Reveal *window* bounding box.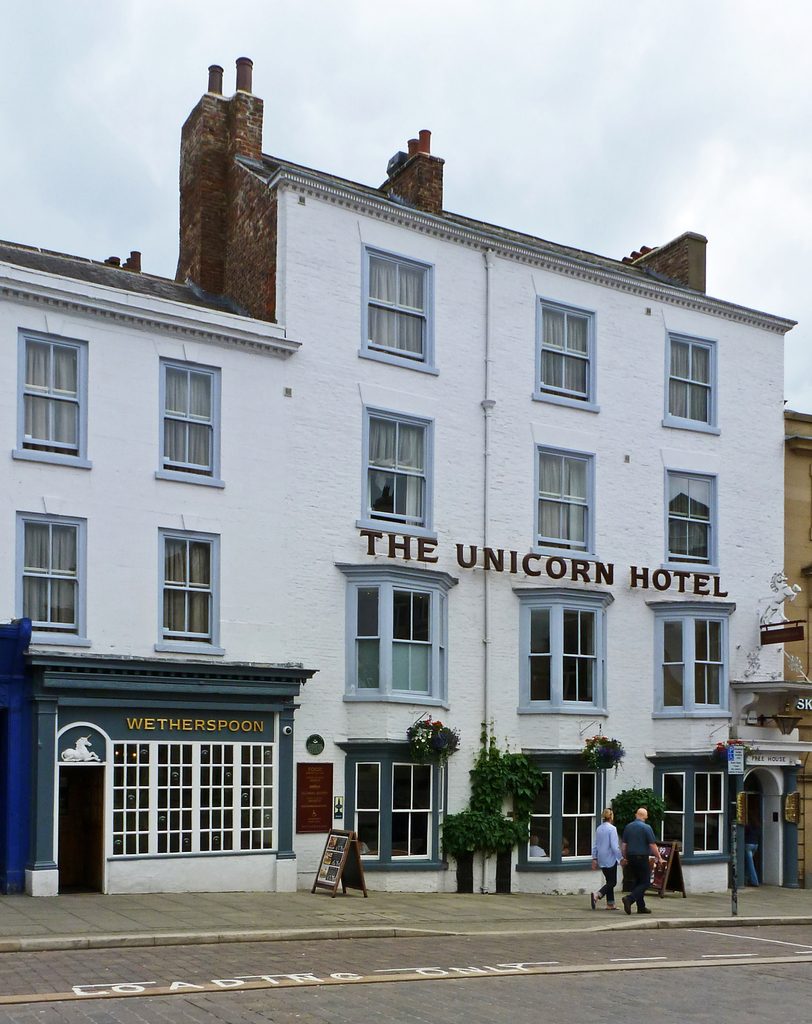
Revealed: (661,469,719,574).
